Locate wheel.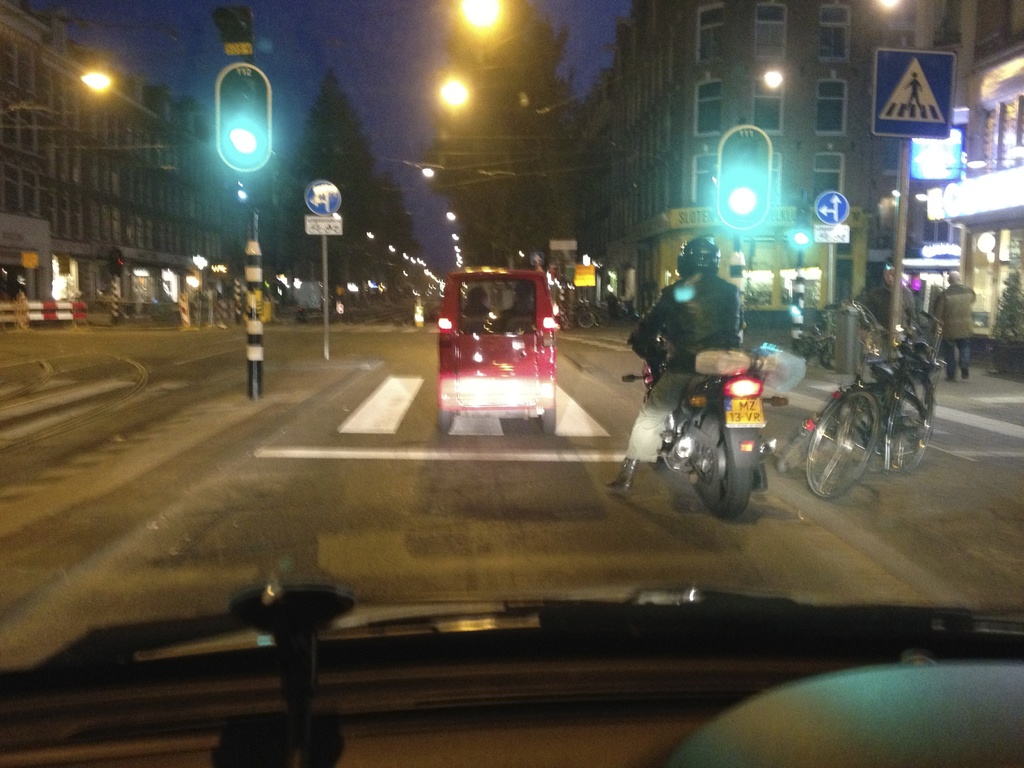
Bounding box: [436,414,459,436].
